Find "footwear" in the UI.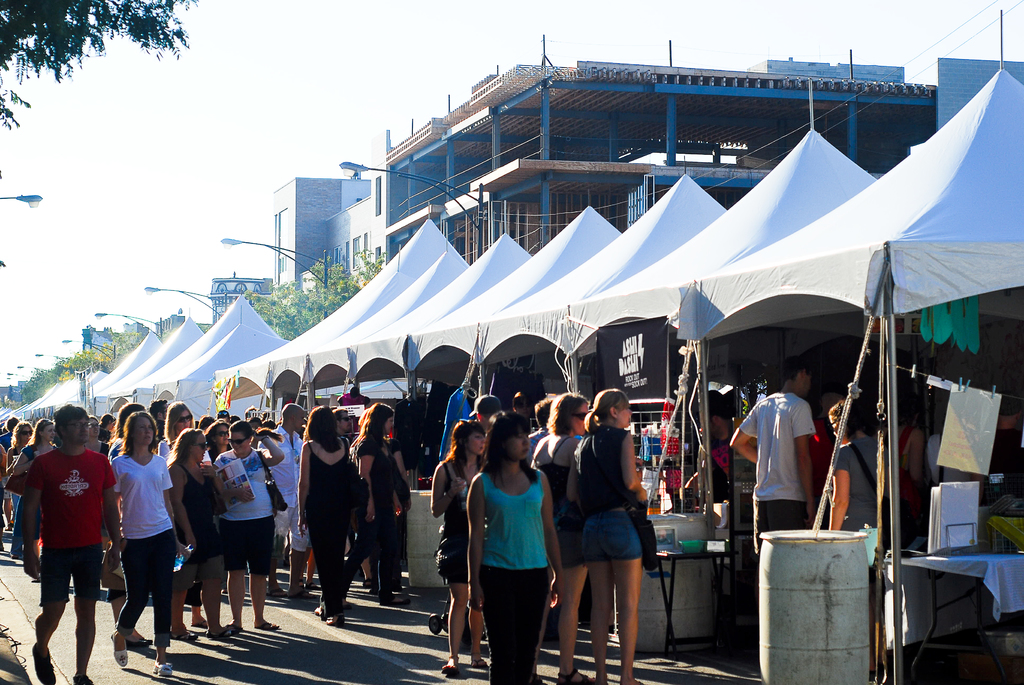
UI element at locate(113, 631, 150, 651).
